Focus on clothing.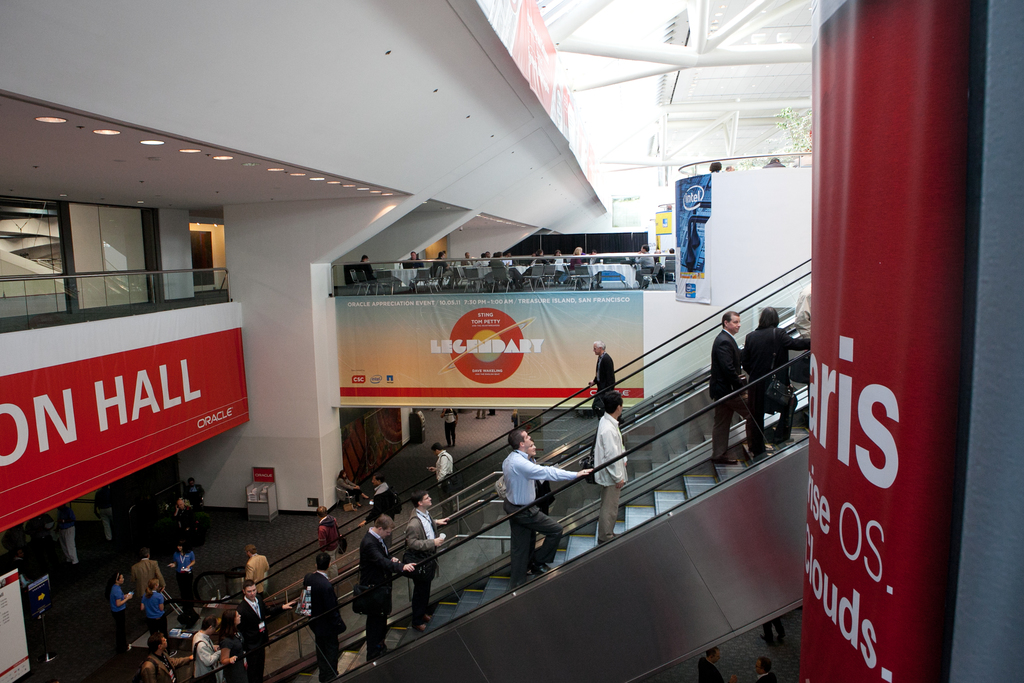
Focused at [left=238, top=597, right=285, bottom=682].
